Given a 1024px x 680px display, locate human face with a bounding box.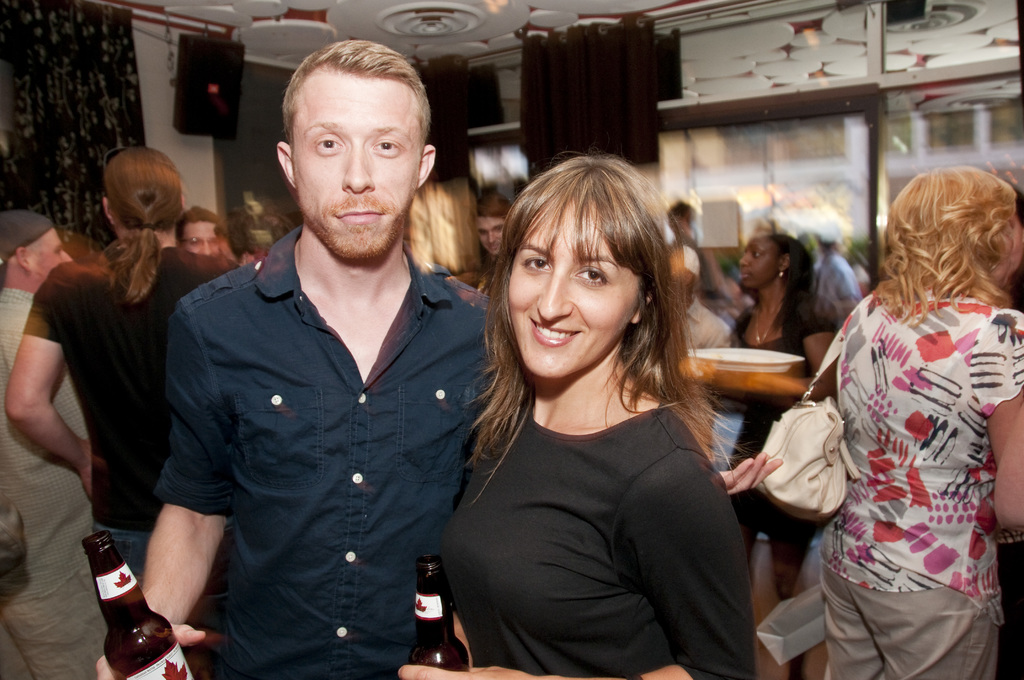
Located: (left=477, top=215, right=508, bottom=258).
